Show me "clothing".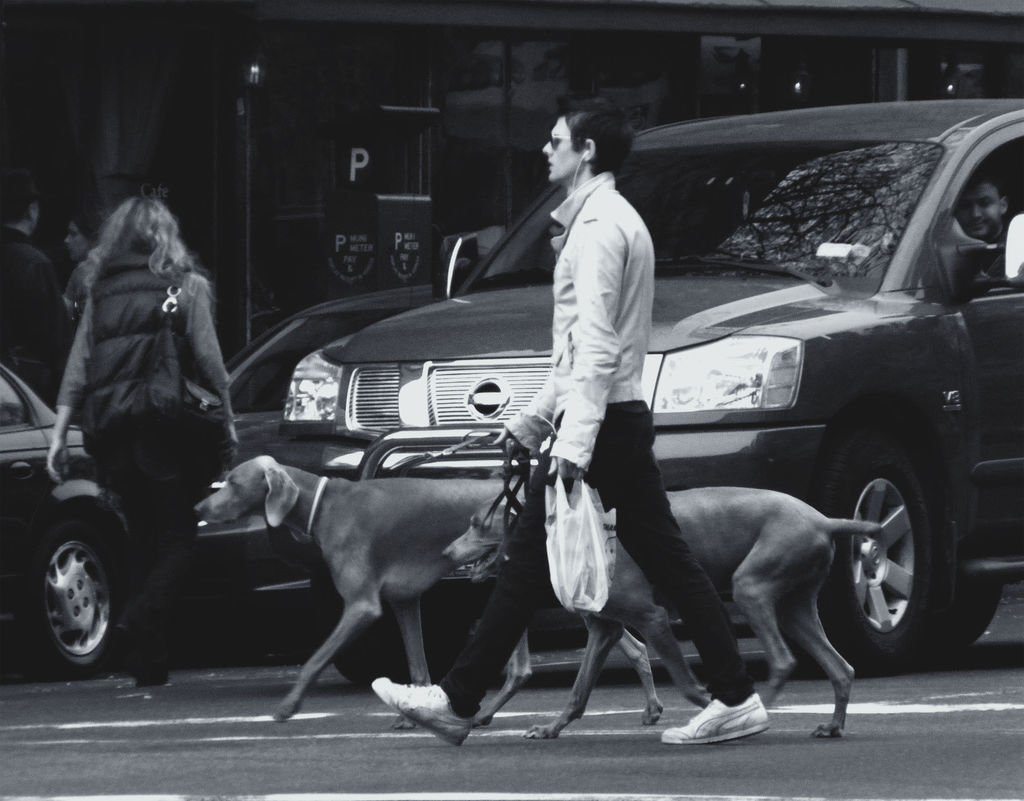
"clothing" is here: x1=0 y1=222 x2=92 y2=412.
